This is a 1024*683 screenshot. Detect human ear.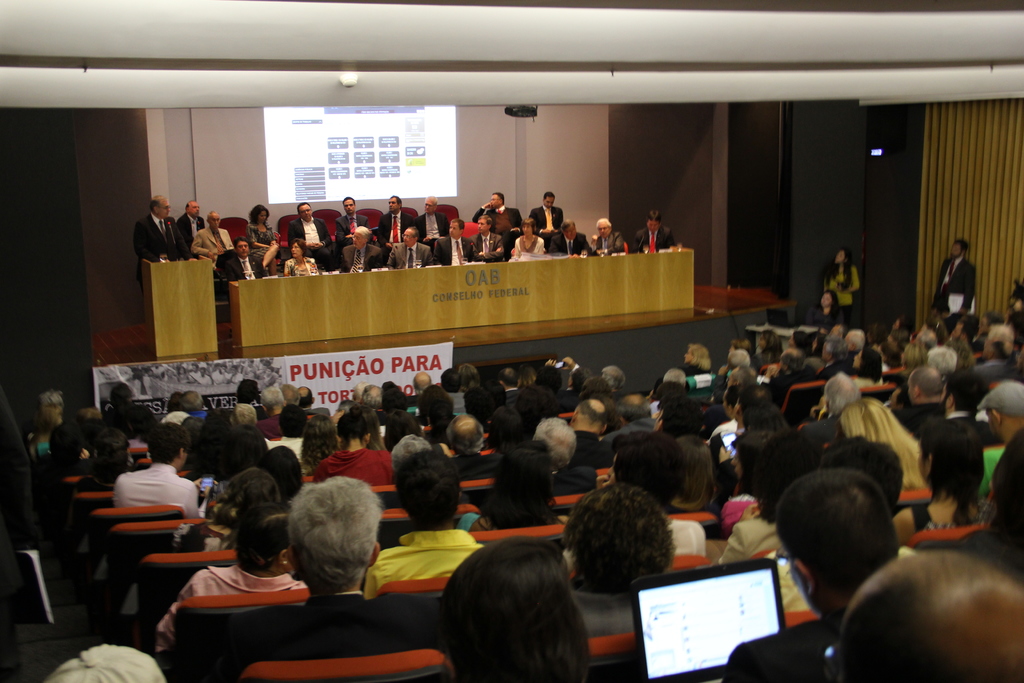
region(337, 438, 341, 451).
